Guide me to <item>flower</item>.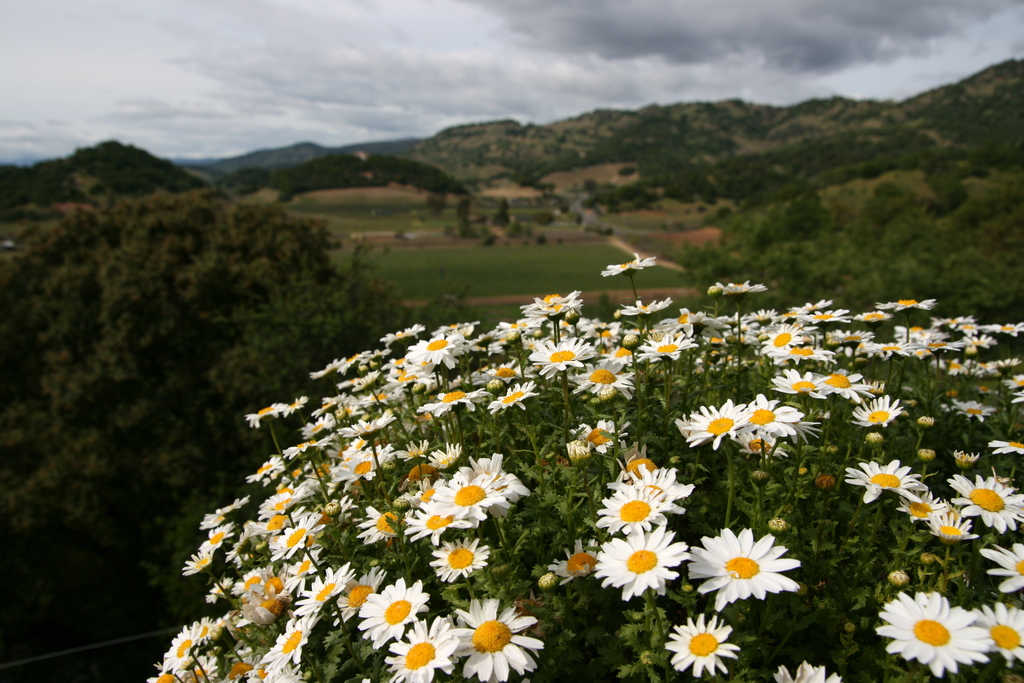
Guidance: rect(381, 616, 460, 682).
